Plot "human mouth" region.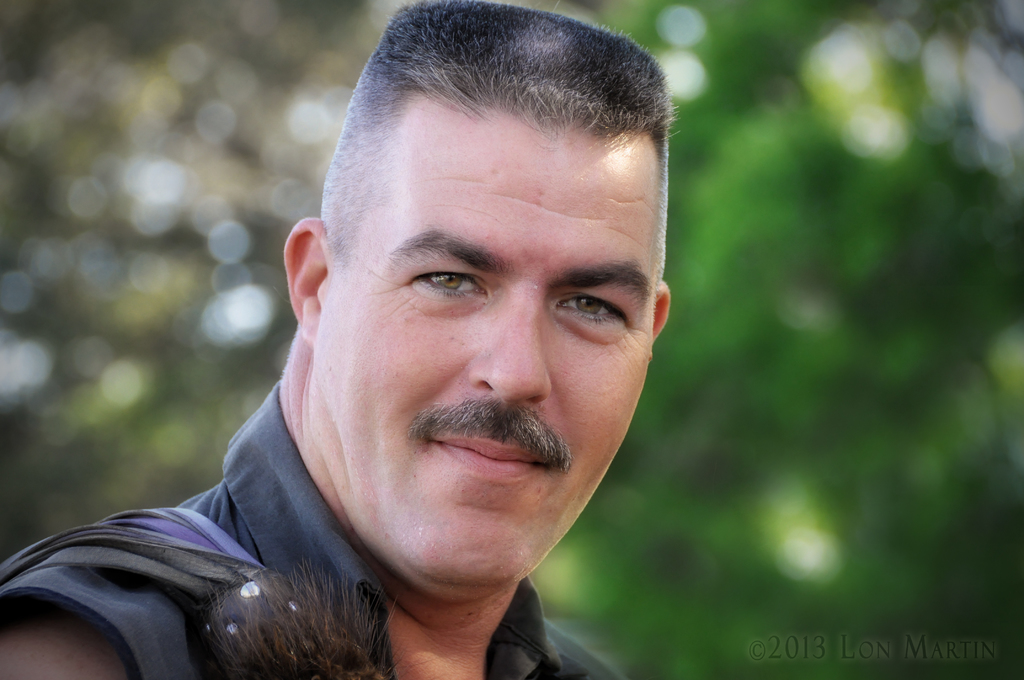
Plotted at l=405, t=427, r=577, b=485.
